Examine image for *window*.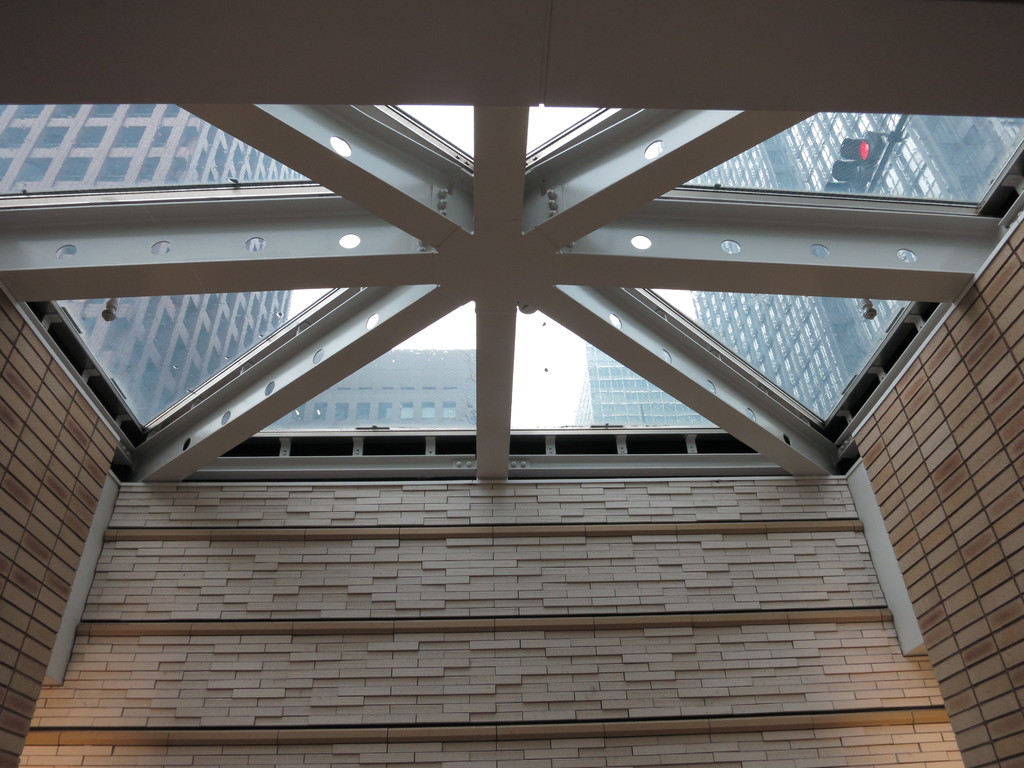
Examination result: [654, 271, 939, 426].
